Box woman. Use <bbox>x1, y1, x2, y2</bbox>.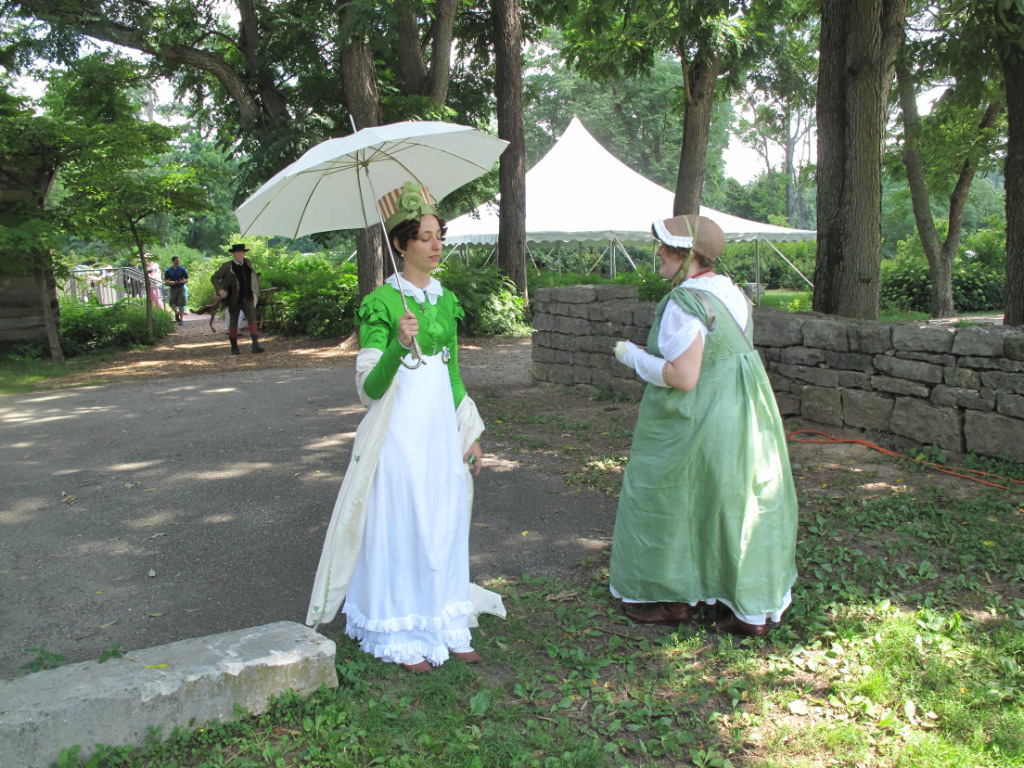
<bbox>611, 212, 813, 633</bbox>.
